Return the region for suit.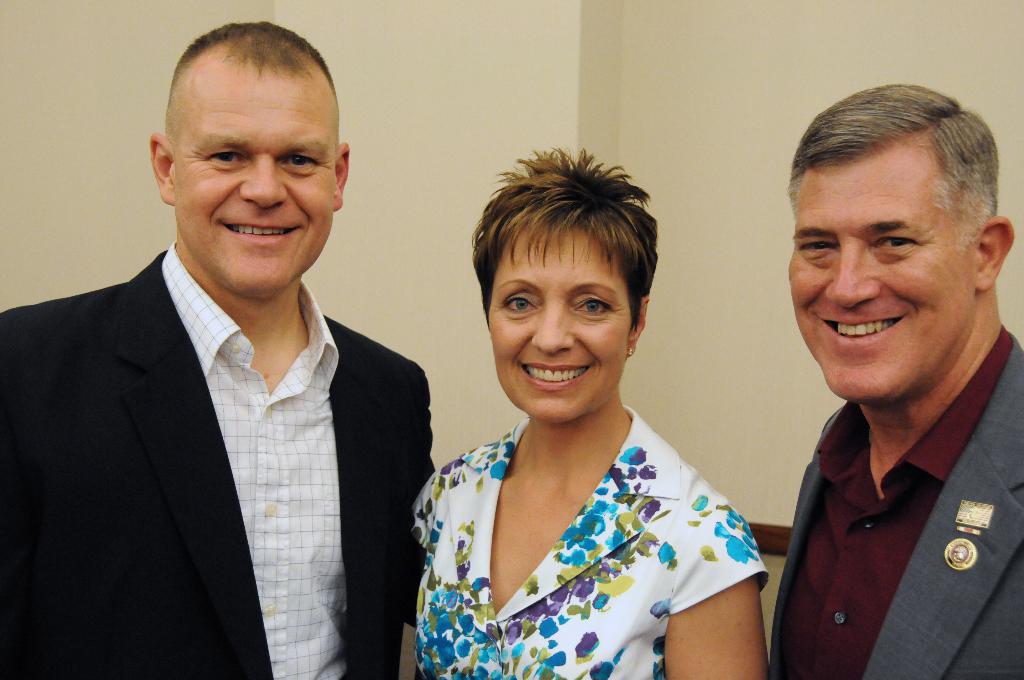
(23, 166, 438, 667).
